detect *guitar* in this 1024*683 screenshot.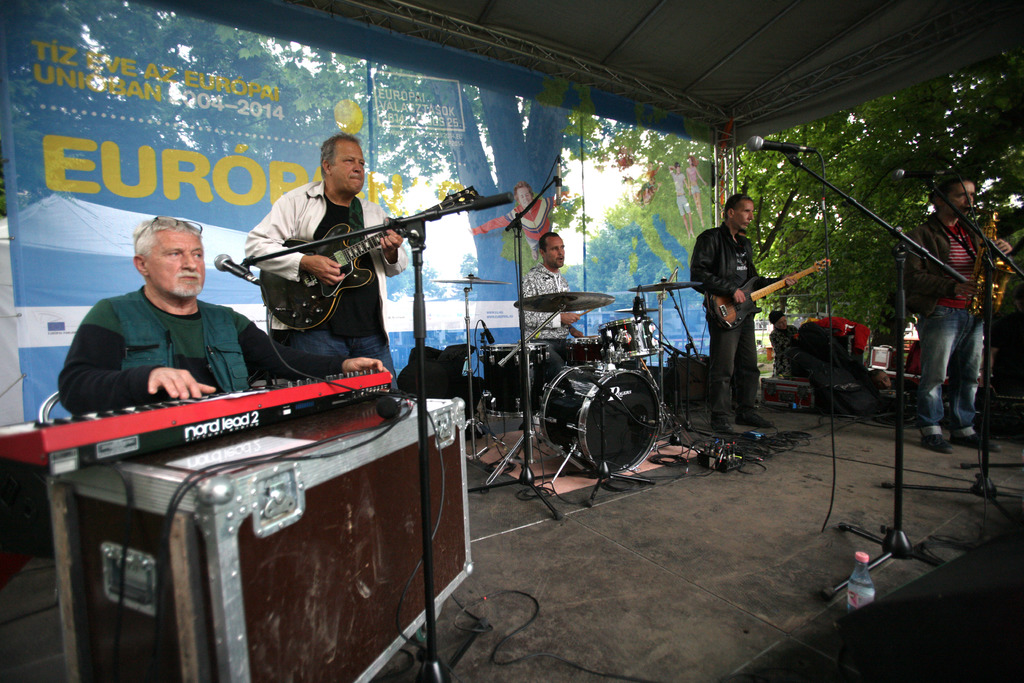
Detection: crop(703, 256, 841, 331).
